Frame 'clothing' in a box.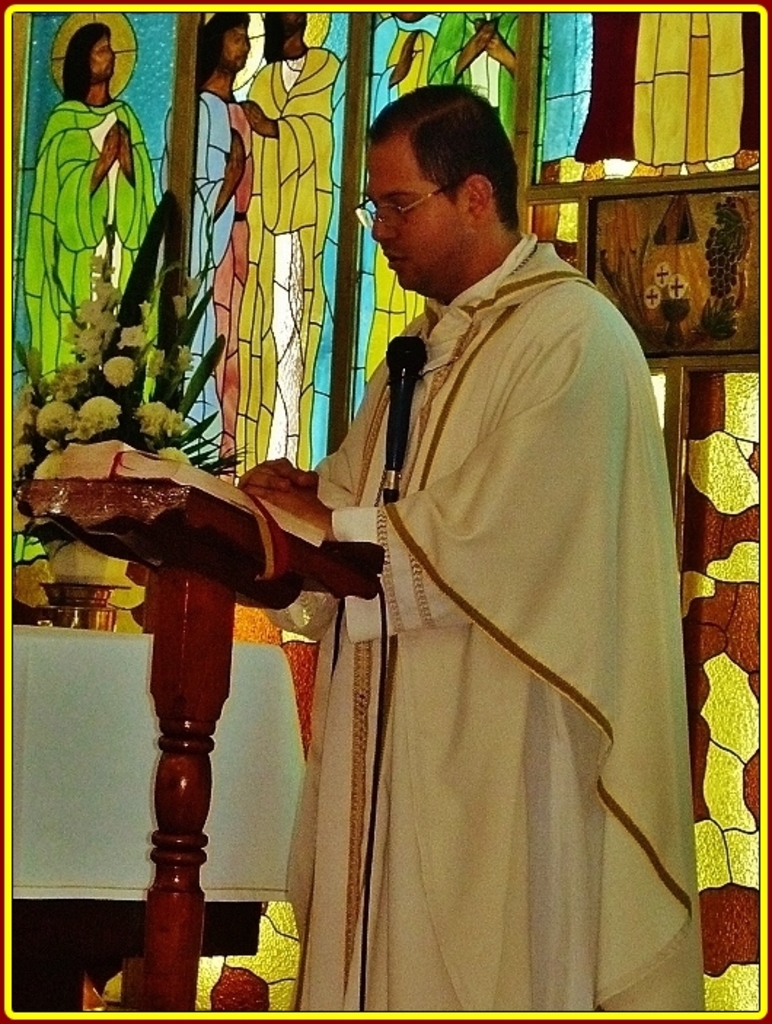
[left=173, top=89, right=248, bottom=472].
